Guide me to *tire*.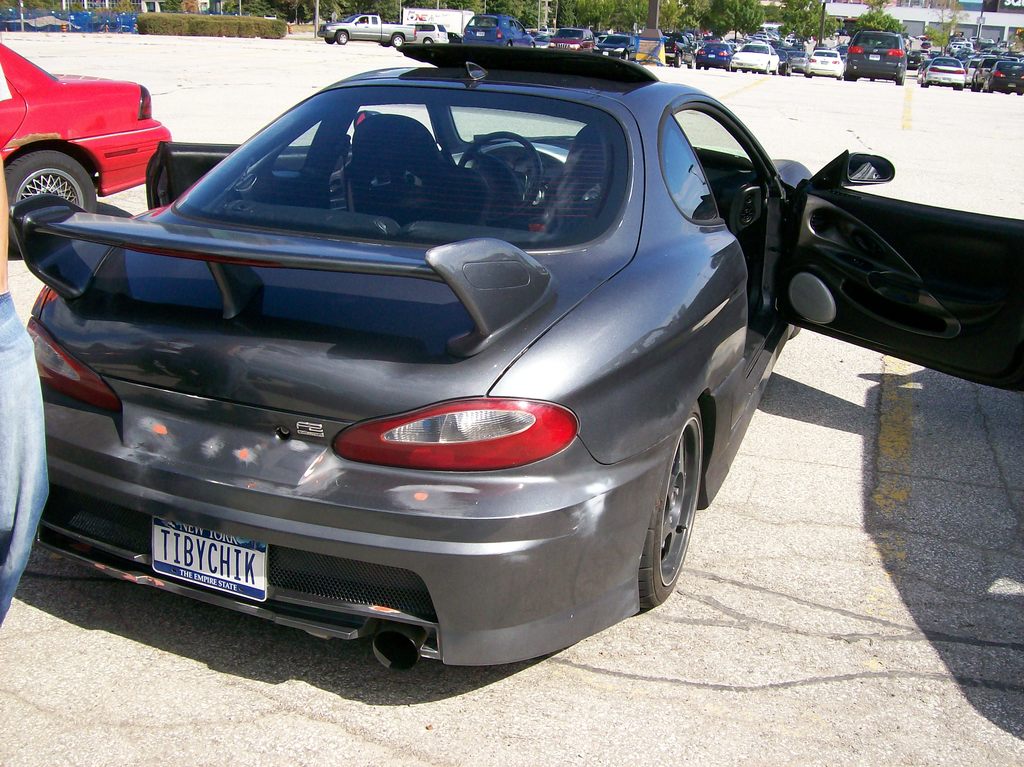
Guidance: rect(672, 49, 684, 67).
